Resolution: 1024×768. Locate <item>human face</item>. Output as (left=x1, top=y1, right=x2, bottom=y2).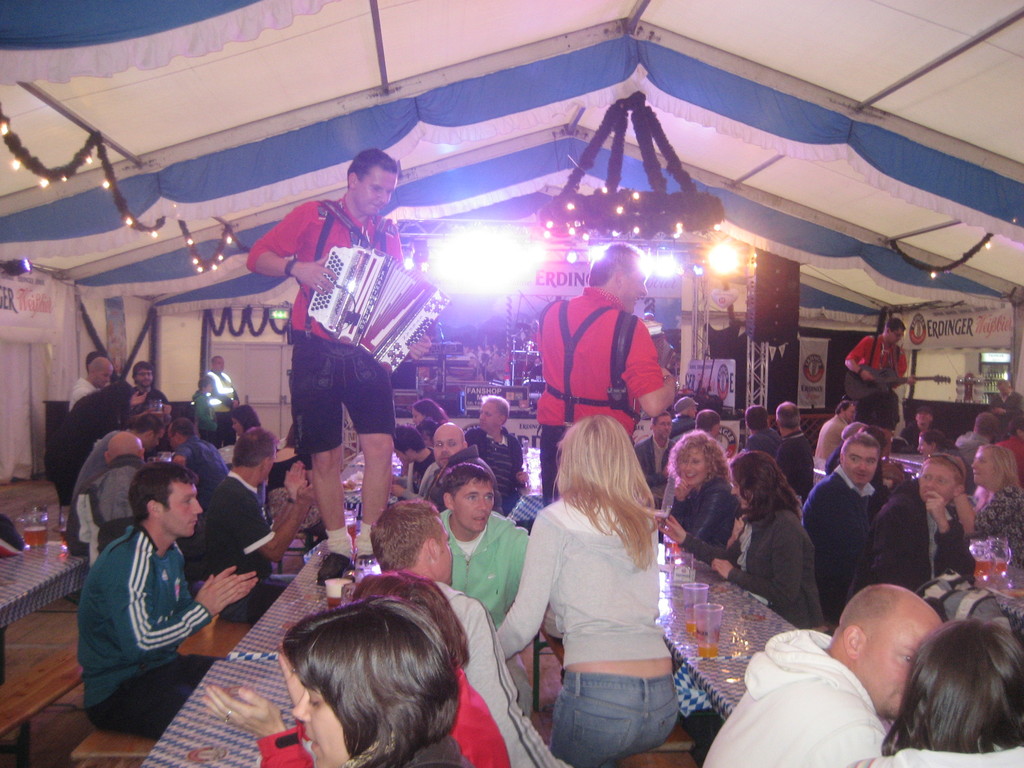
(left=730, top=468, right=751, bottom=511).
